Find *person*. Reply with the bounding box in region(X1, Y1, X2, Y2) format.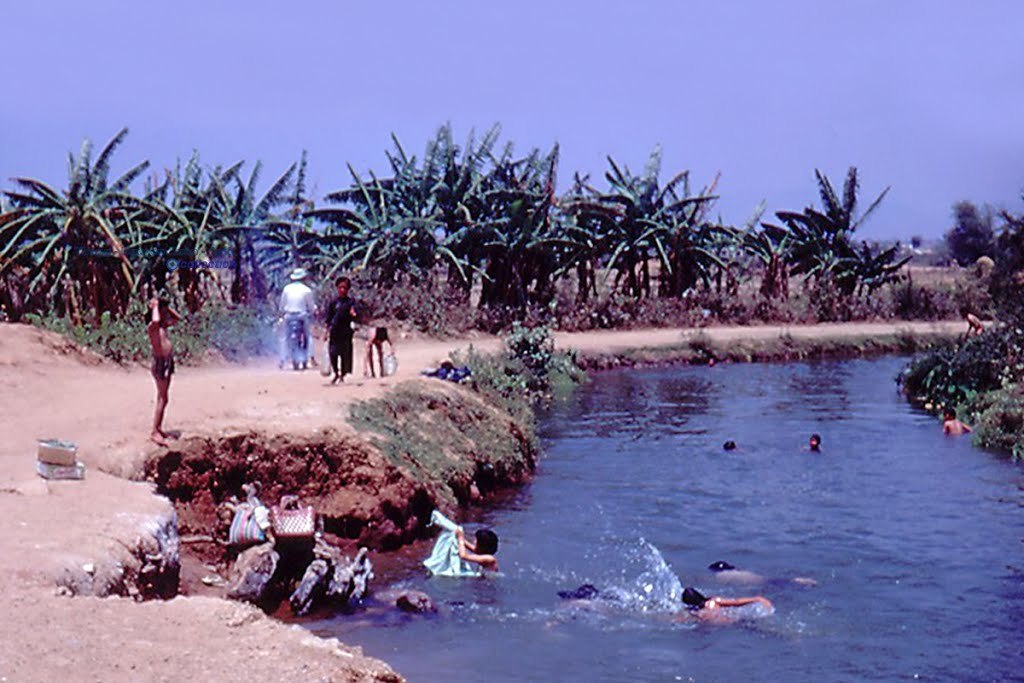
region(945, 407, 969, 432).
